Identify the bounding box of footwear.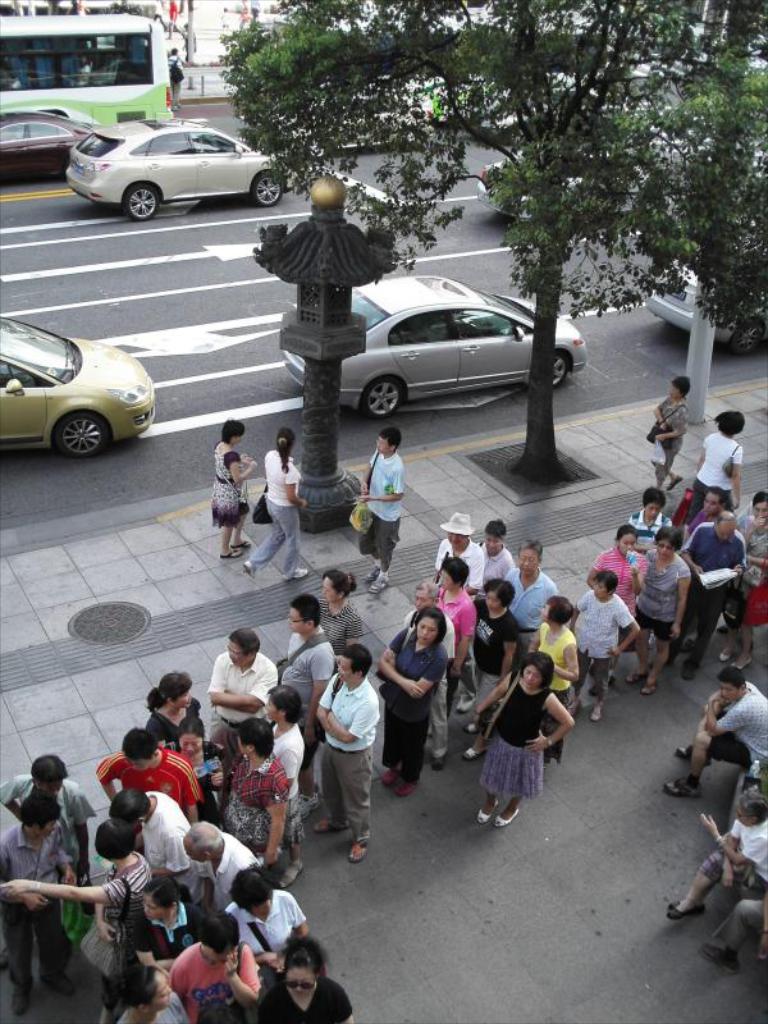
314 814 337 835.
